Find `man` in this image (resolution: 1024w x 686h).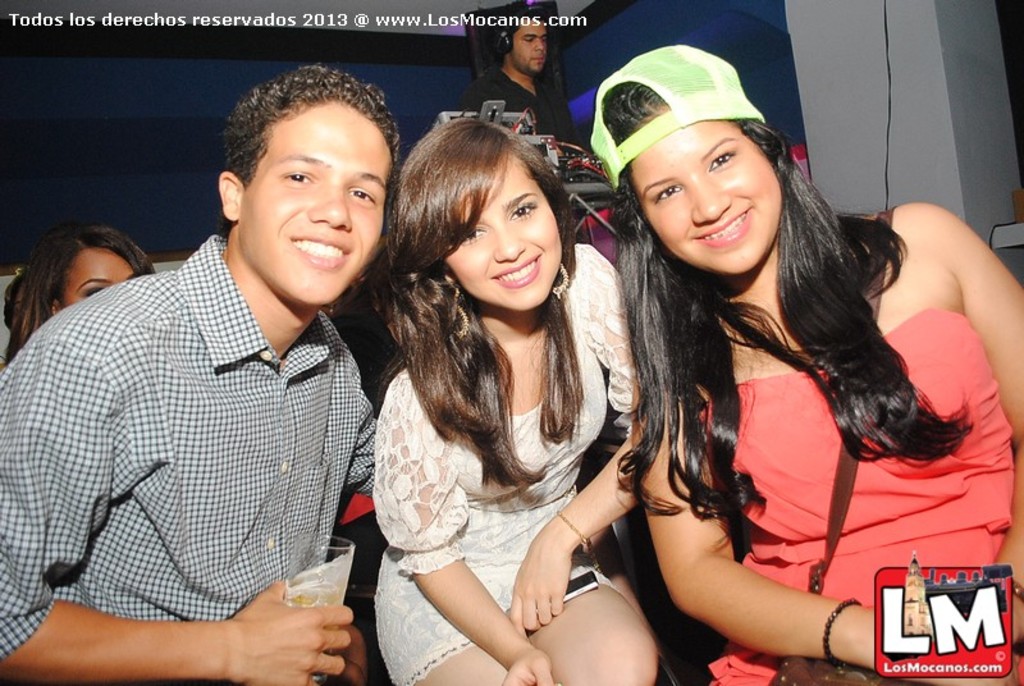
box(0, 64, 402, 685).
